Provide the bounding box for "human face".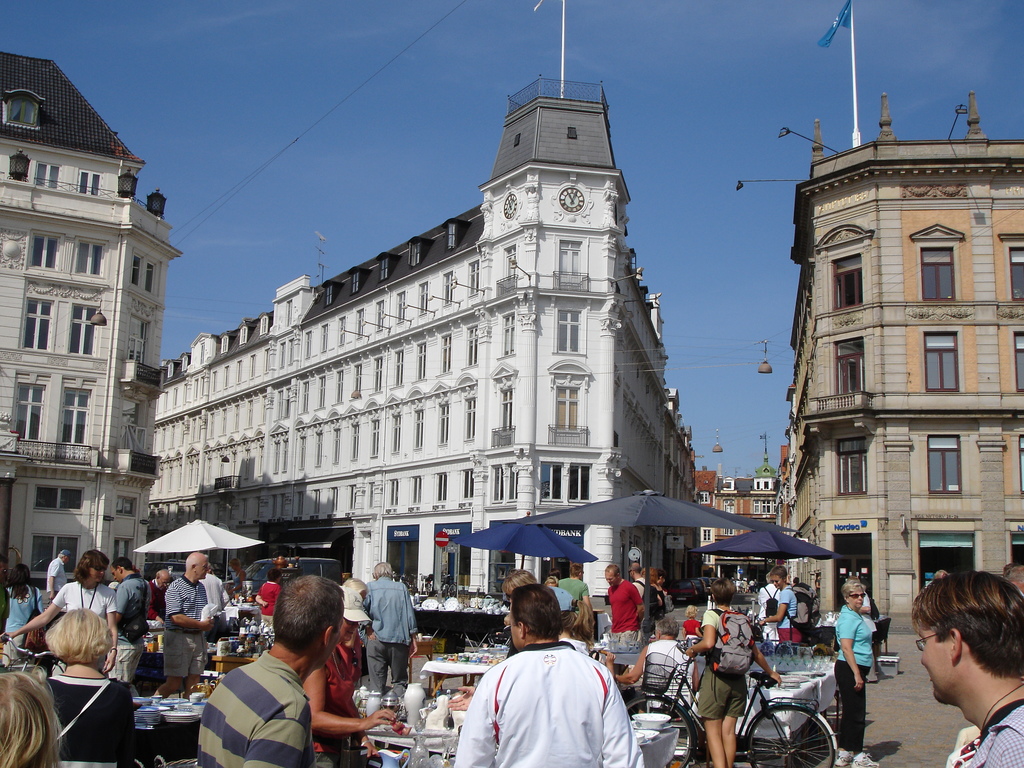
bbox=[919, 624, 959, 702].
